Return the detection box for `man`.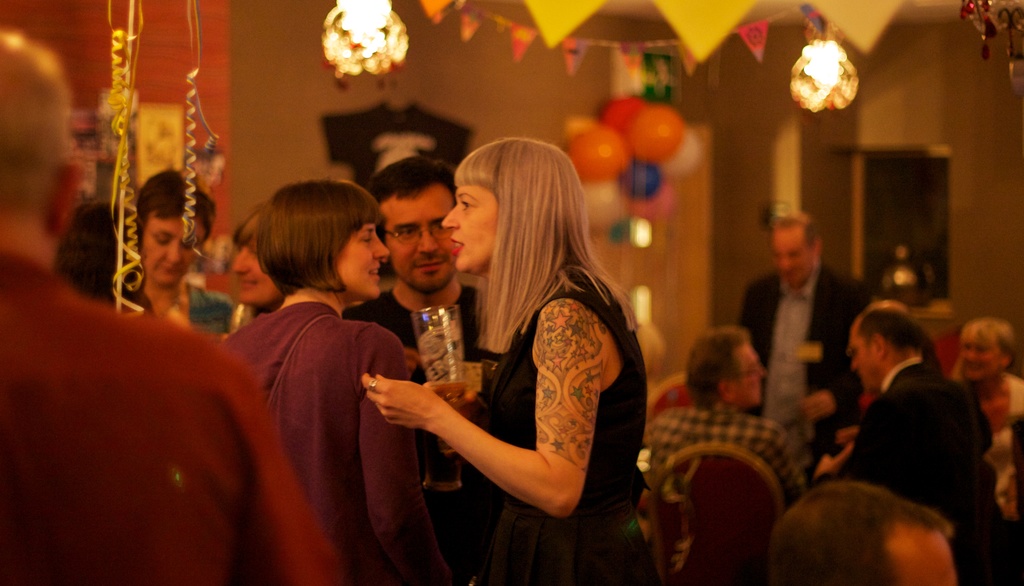
<box>641,318,817,549</box>.
